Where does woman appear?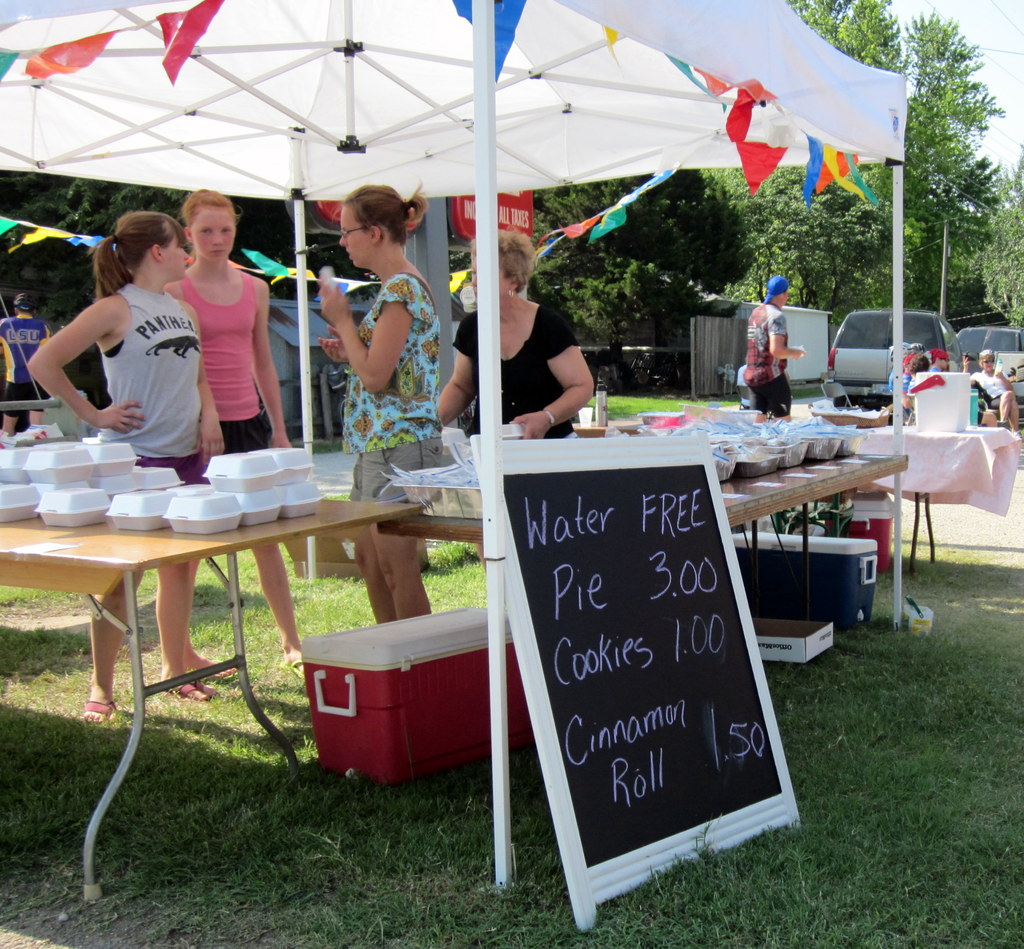
Appears at 446, 202, 602, 451.
